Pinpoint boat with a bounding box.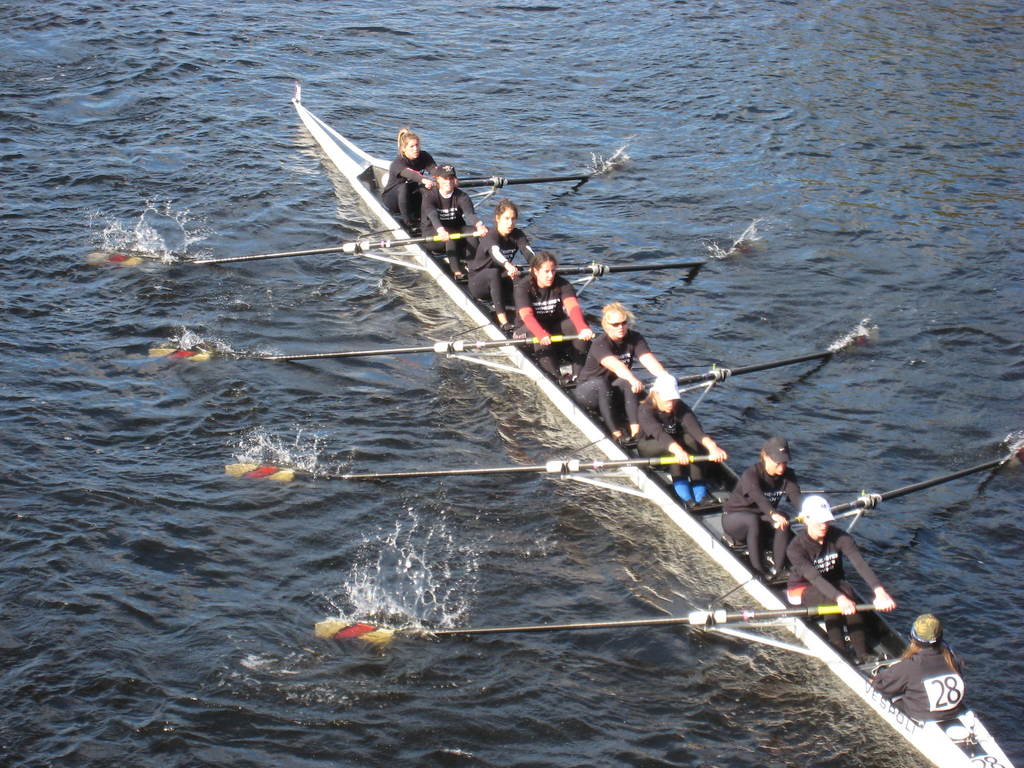
[x1=221, y1=135, x2=945, y2=658].
